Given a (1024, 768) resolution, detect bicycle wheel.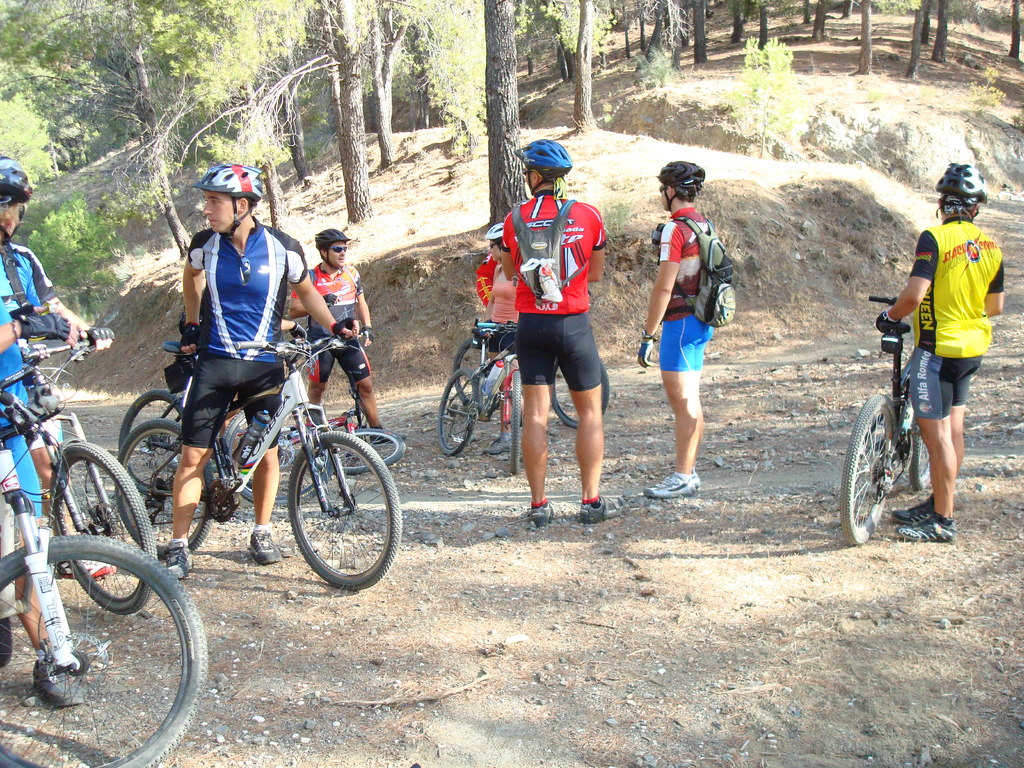
bbox=(0, 528, 210, 767).
